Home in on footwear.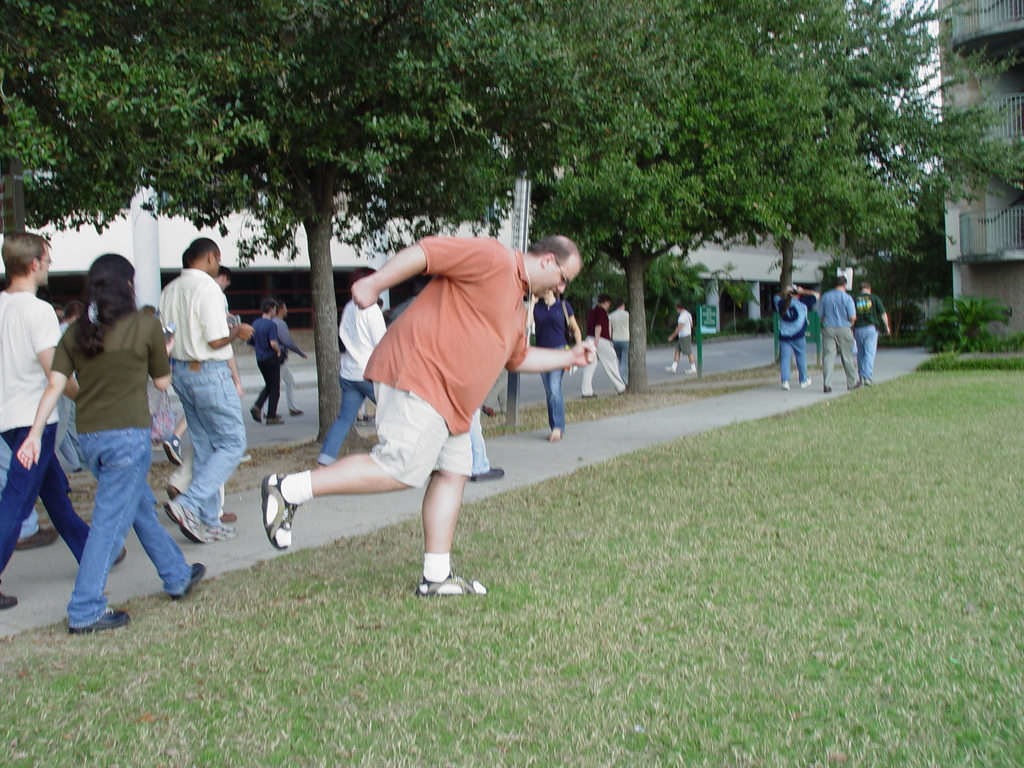
Homed in at crop(168, 561, 208, 602).
